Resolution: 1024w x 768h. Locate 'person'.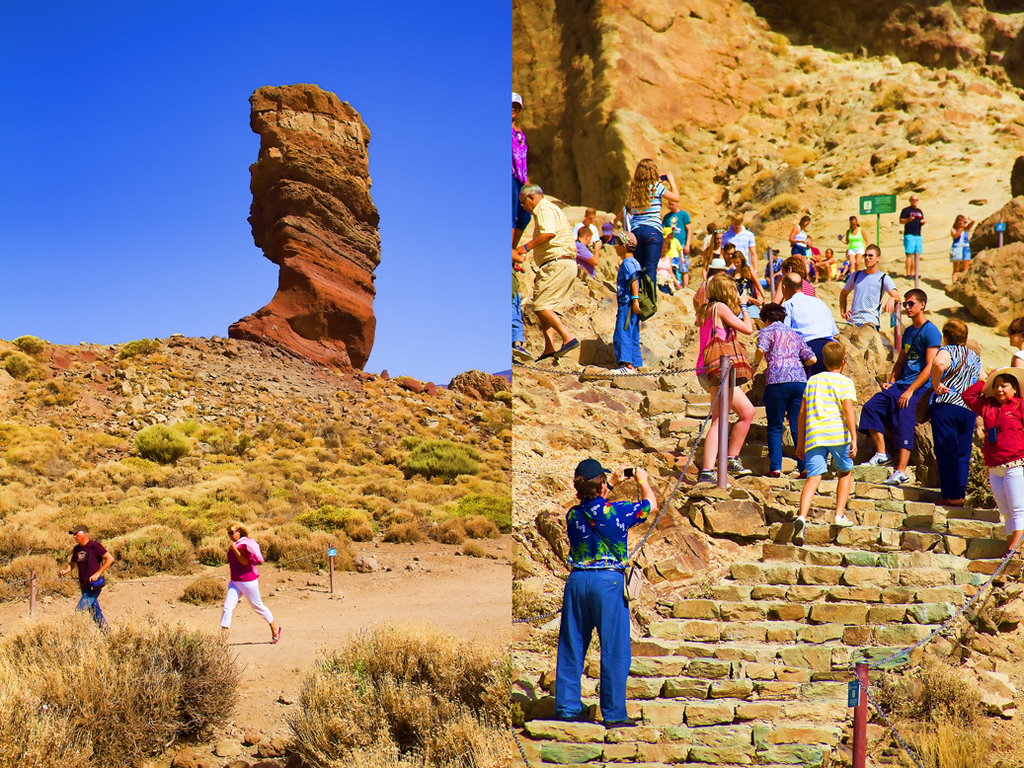
pyautogui.locateOnScreen(56, 524, 115, 633).
